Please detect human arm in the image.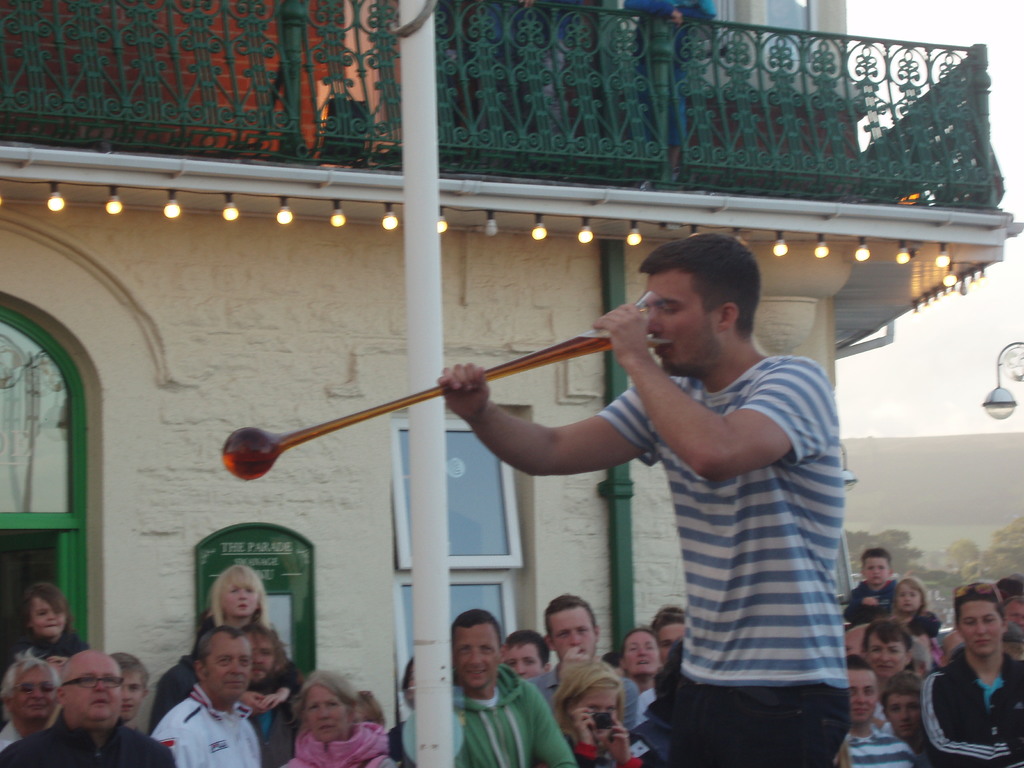
{"left": 0, "top": 741, "right": 33, "bottom": 767}.
